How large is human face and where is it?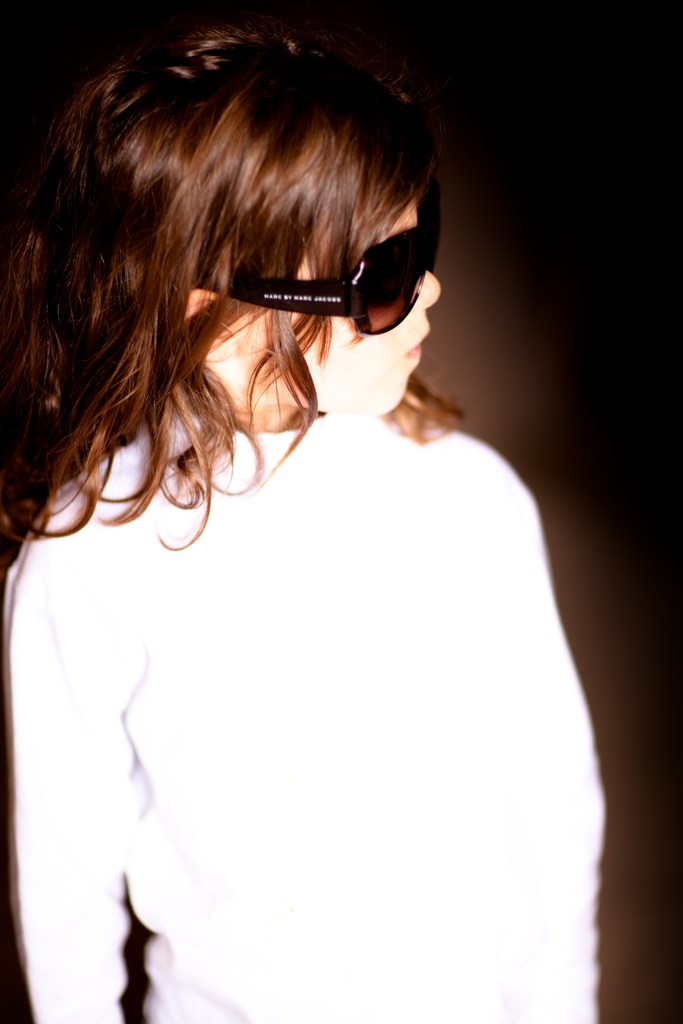
Bounding box: (222,191,446,413).
